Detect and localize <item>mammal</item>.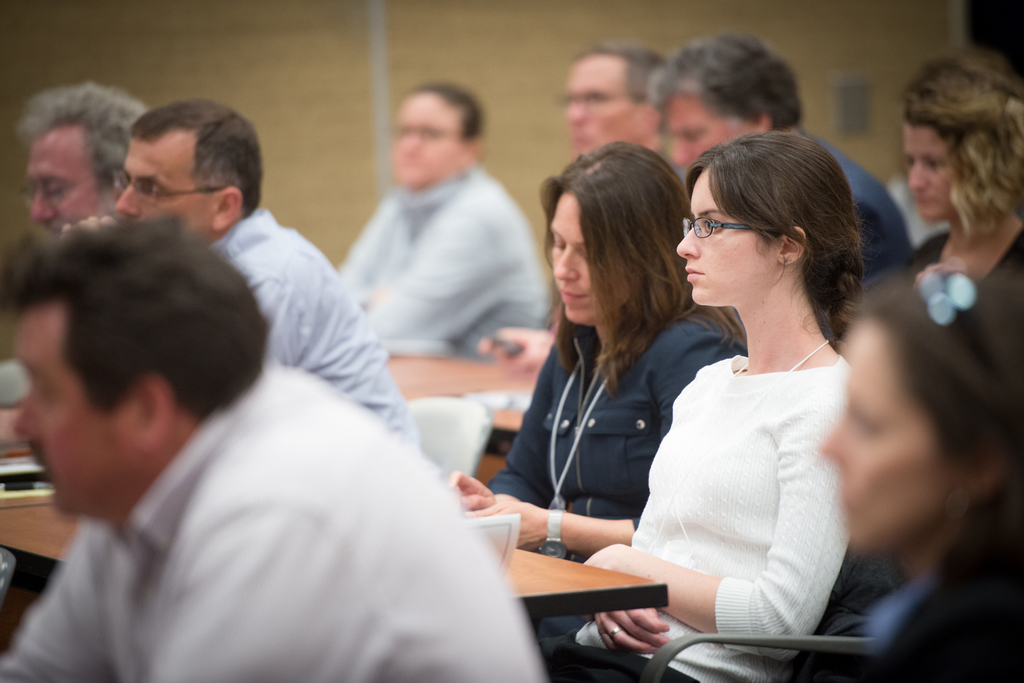
Localized at crop(20, 81, 163, 248).
